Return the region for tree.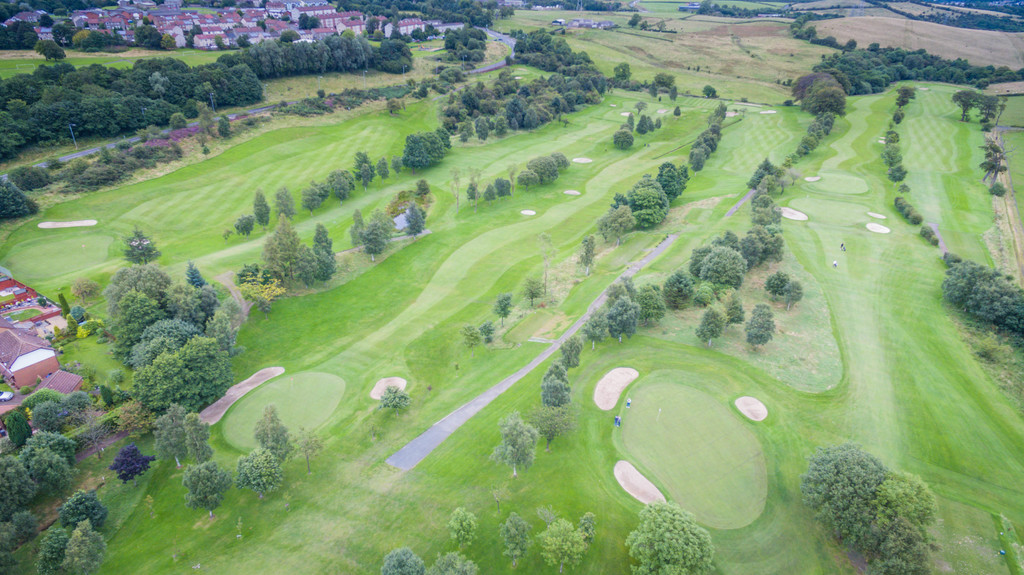
bbox=(160, 403, 194, 467).
